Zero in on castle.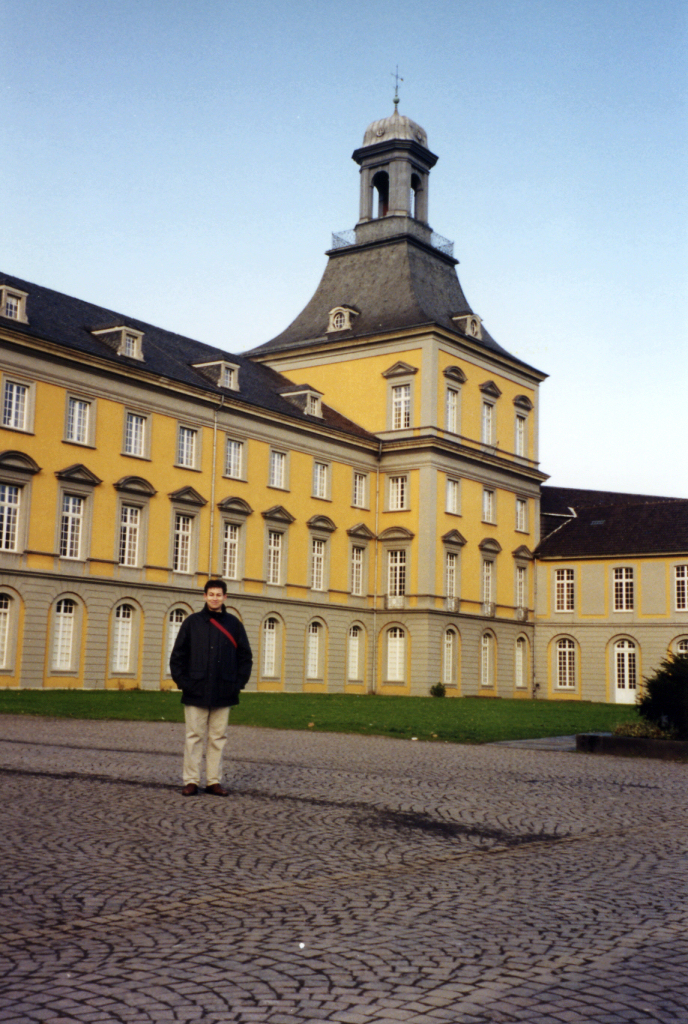
Zeroed in: {"left": 0, "top": 63, "right": 687, "bottom": 700}.
